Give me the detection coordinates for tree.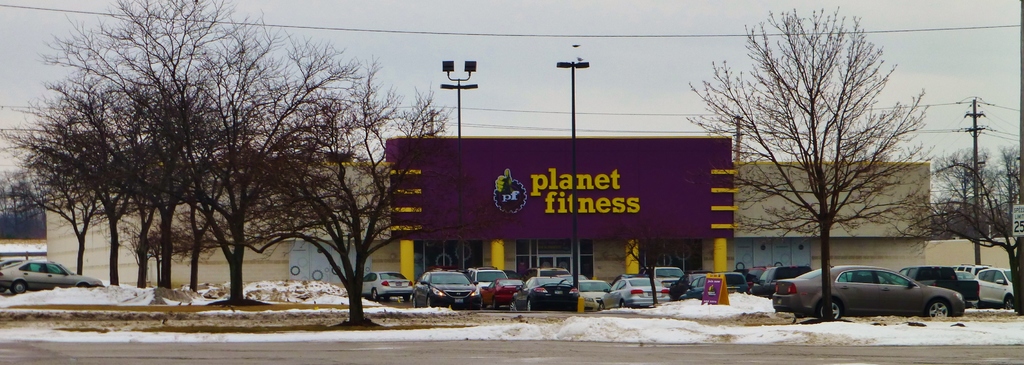
region(0, 166, 57, 252).
